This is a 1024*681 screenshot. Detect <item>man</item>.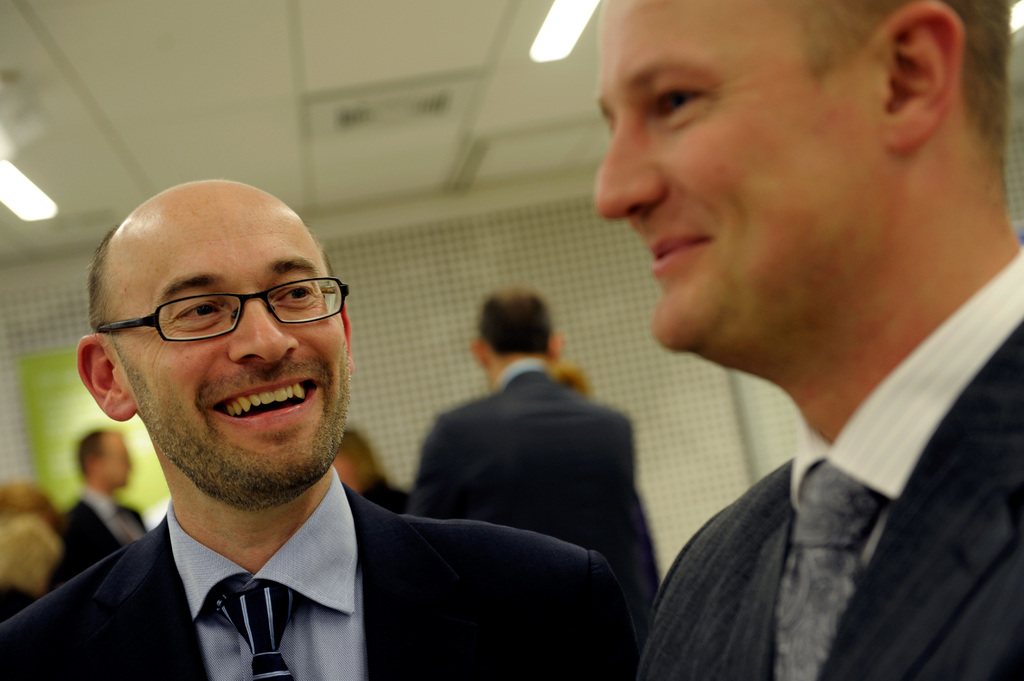
select_region(594, 0, 1023, 680).
